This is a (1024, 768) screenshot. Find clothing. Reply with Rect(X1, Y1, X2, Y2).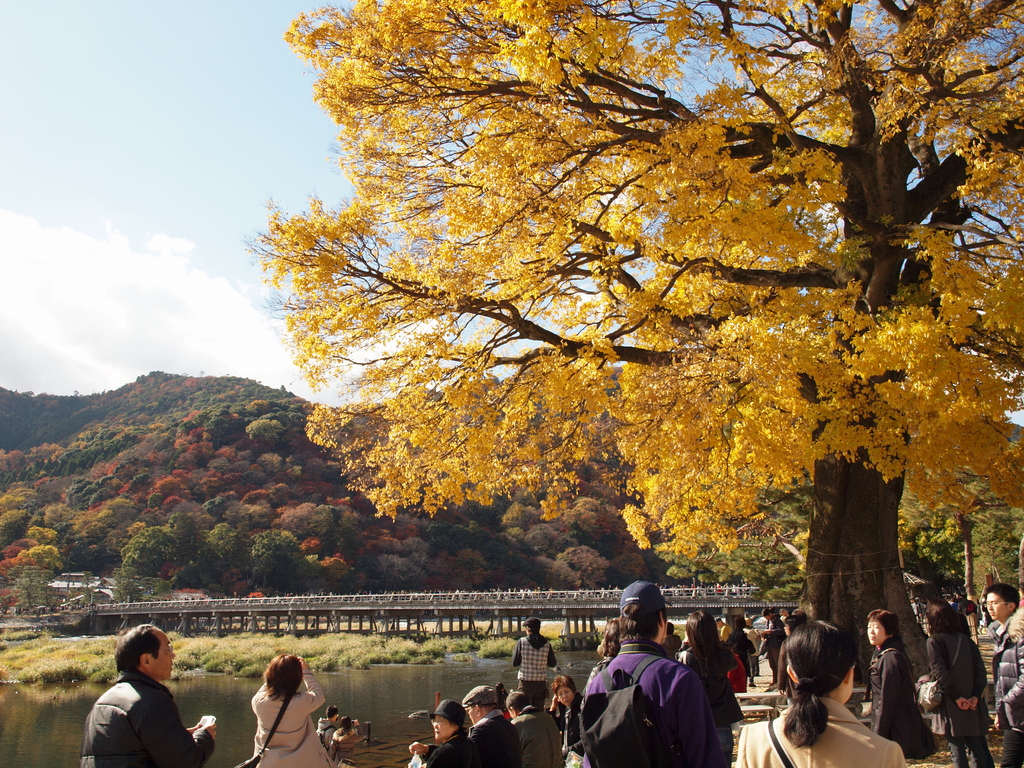
Rect(577, 645, 618, 719).
